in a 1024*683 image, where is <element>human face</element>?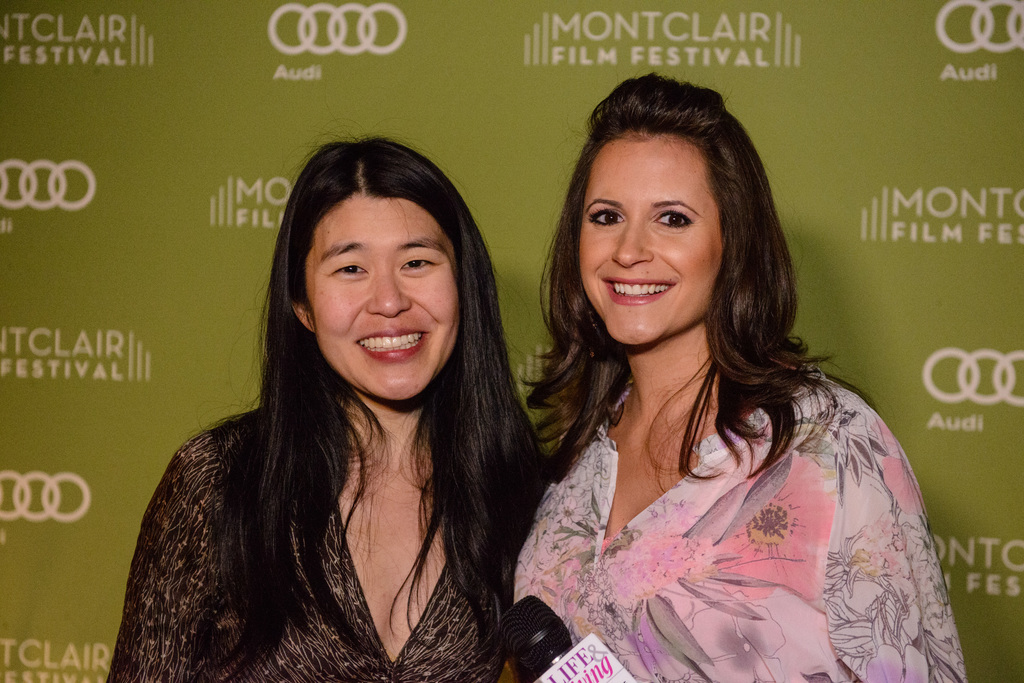
rect(577, 131, 723, 348).
